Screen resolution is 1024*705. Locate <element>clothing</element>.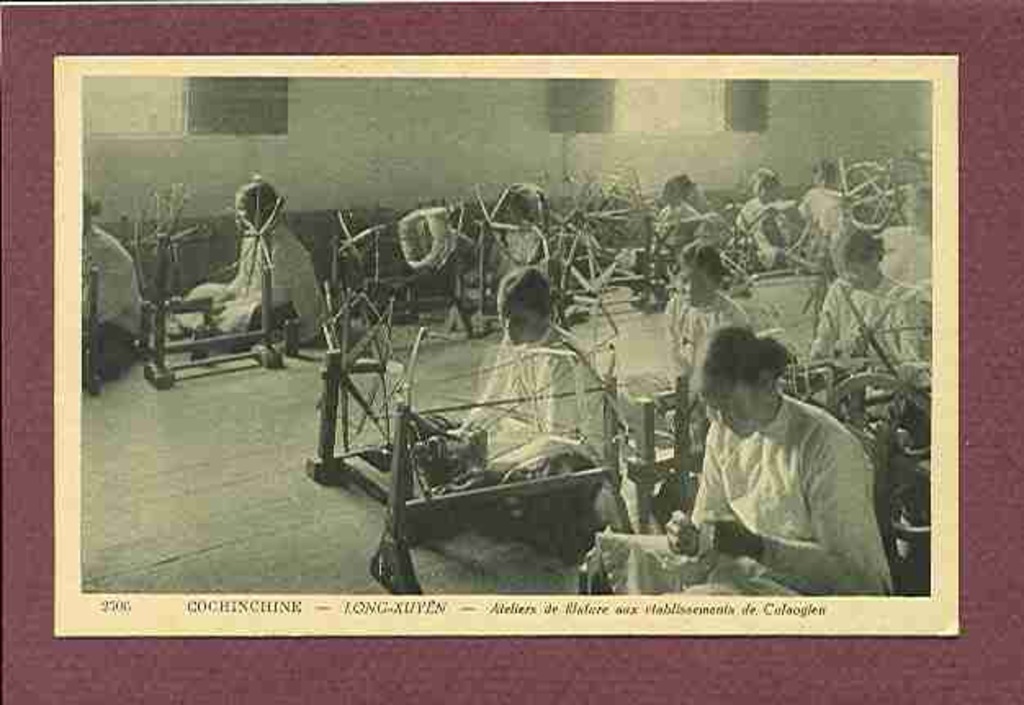
x1=175 y1=218 x2=324 y2=355.
